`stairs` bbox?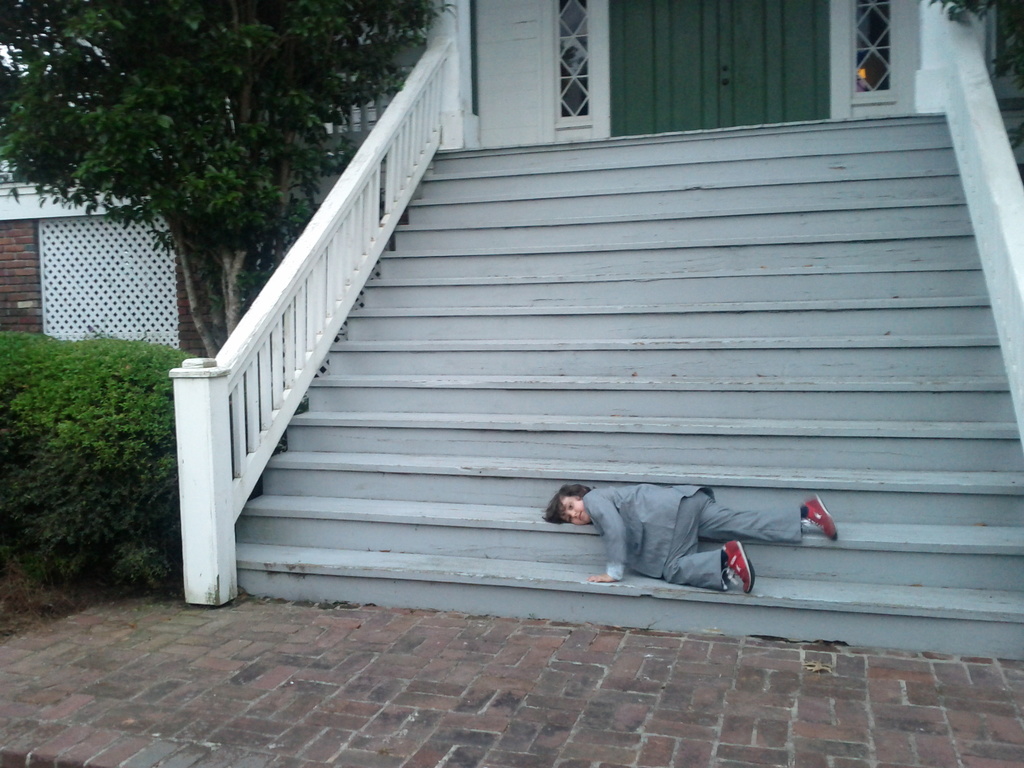
232/111/1023/659
